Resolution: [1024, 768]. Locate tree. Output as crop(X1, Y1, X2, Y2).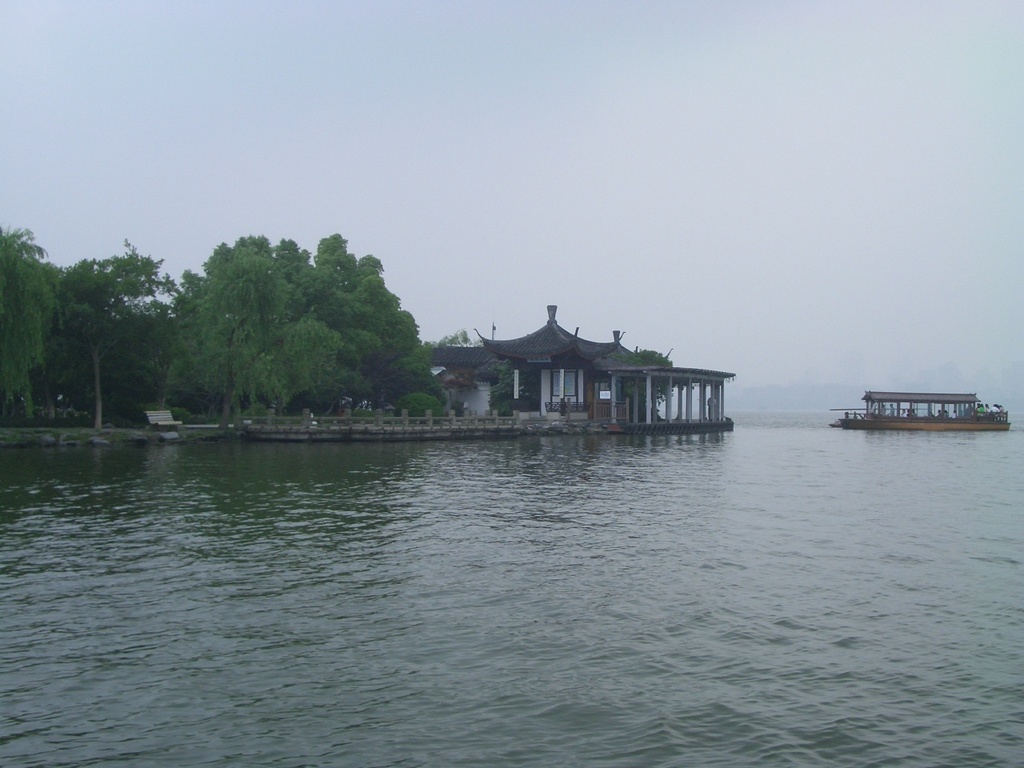
crop(309, 224, 451, 418).
